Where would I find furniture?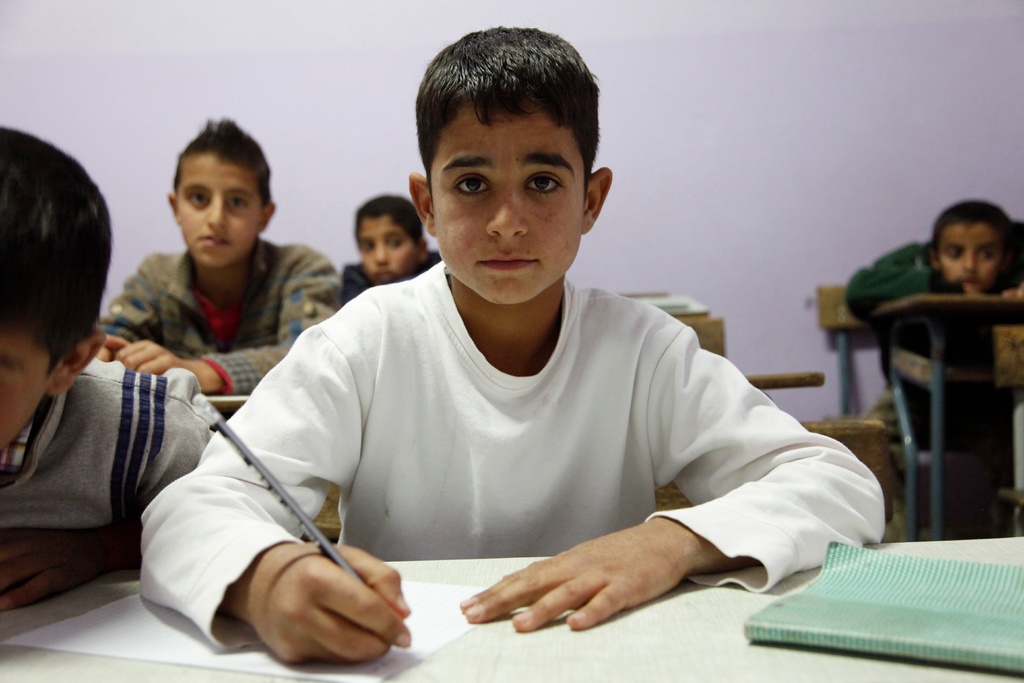
At pyautogui.locateOnScreen(207, 395, 249, 409).
